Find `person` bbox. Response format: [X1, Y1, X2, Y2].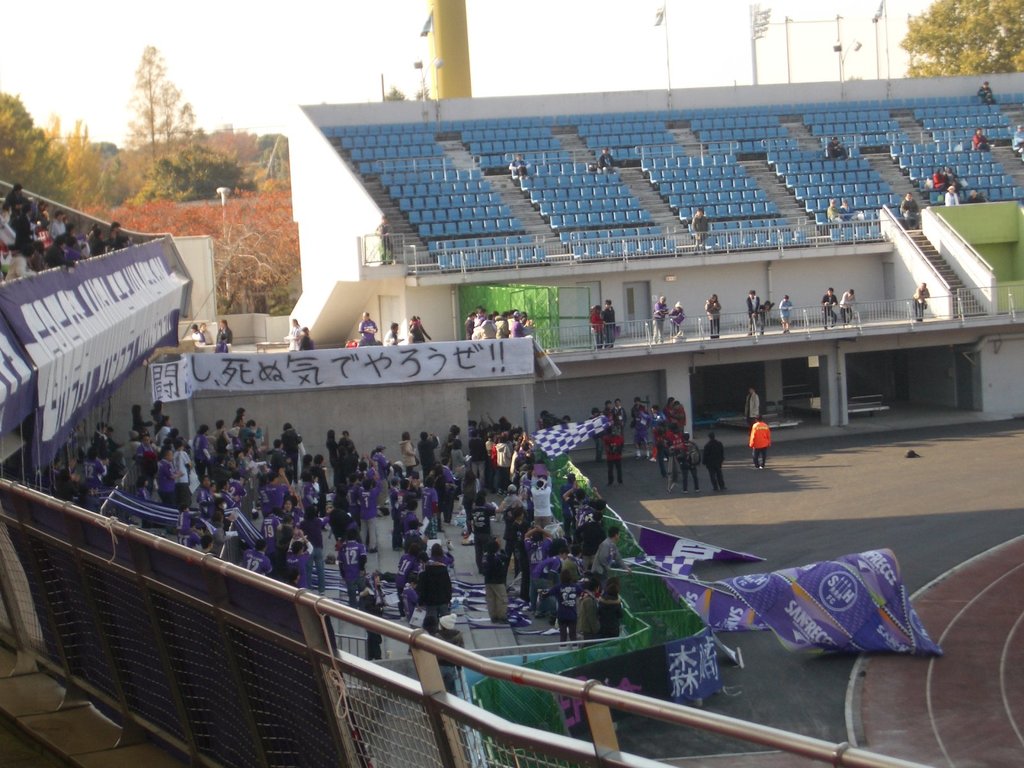
[984, 83, 1011, 108].
